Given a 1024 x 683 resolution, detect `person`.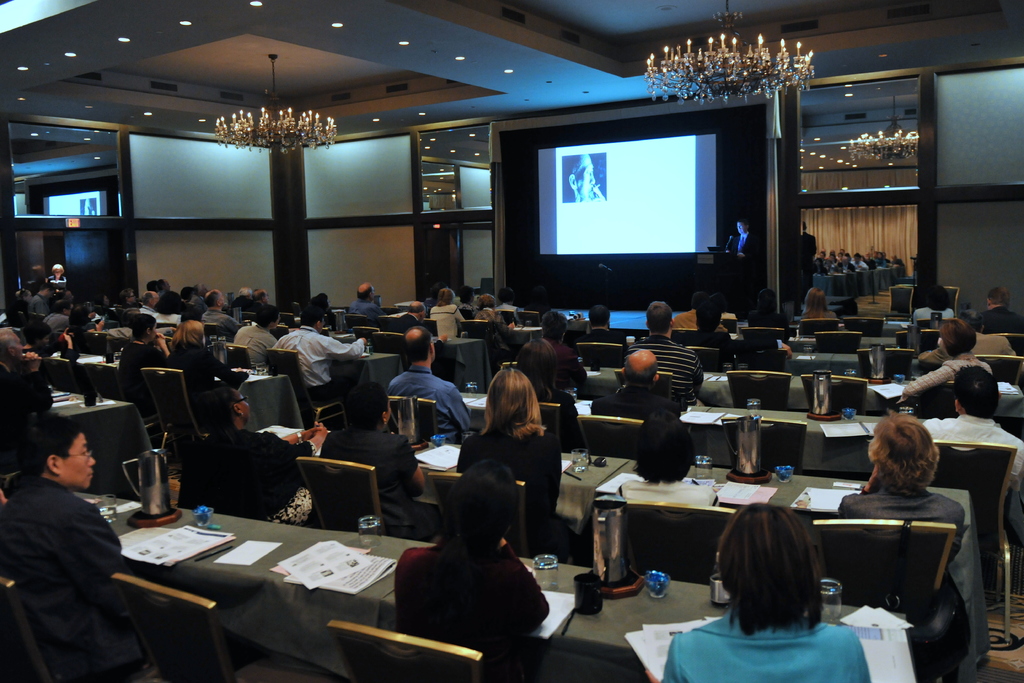
box=[925, 367, 1023, 526].
